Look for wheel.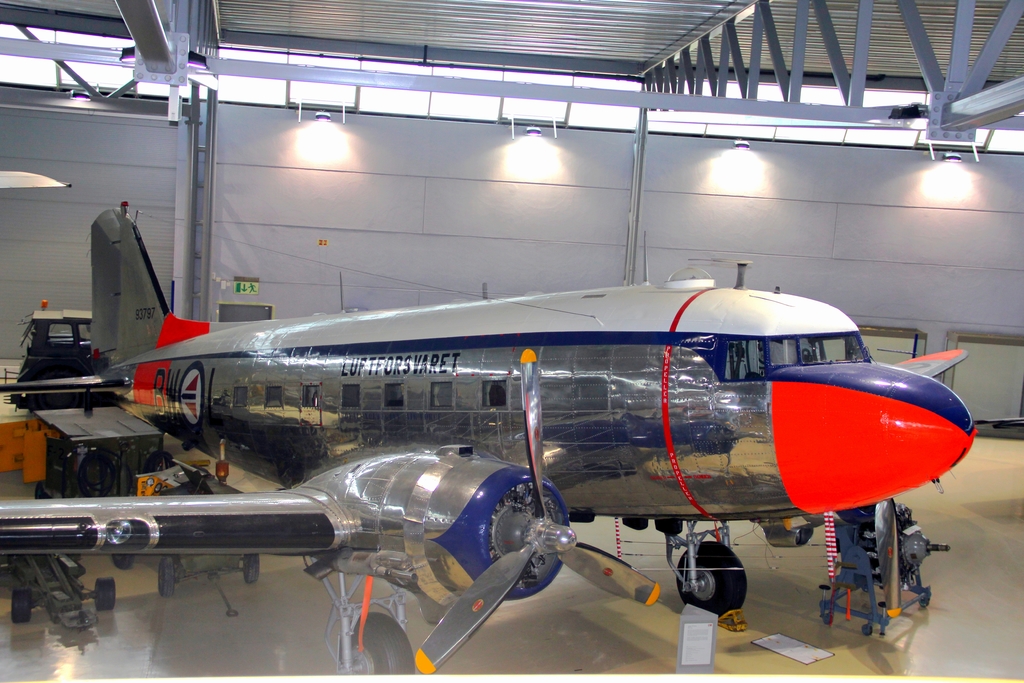
Found: region(680, 544, 746, 621).
